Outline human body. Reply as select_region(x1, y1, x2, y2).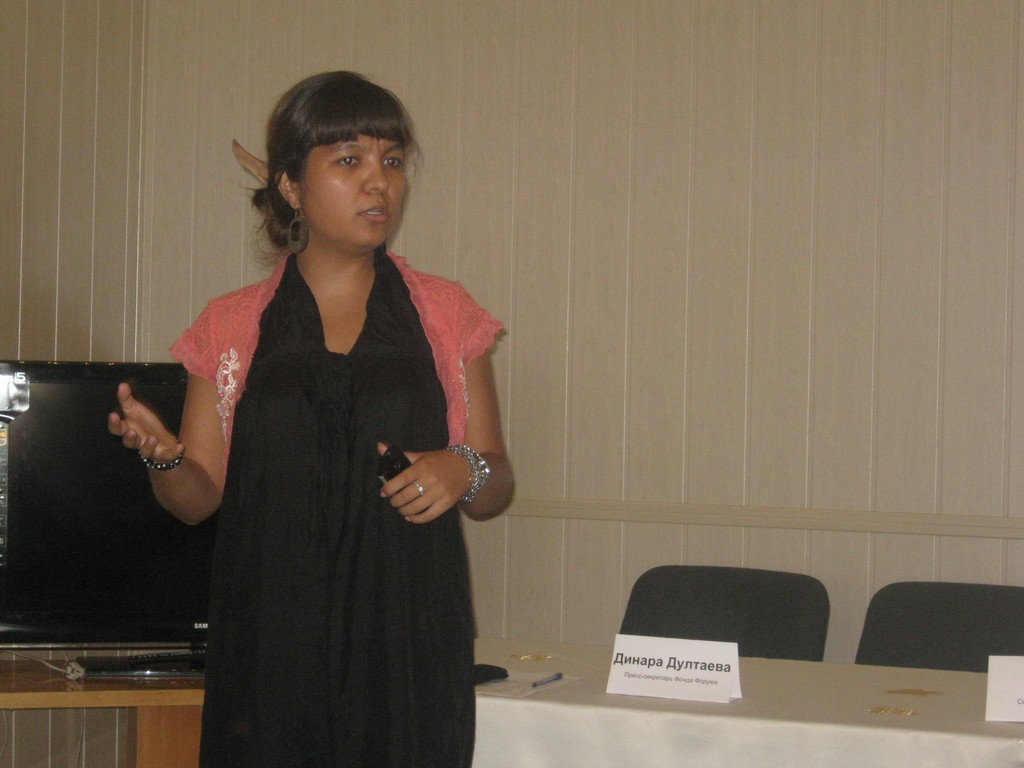
select_region(131, 131, 453, 767).
